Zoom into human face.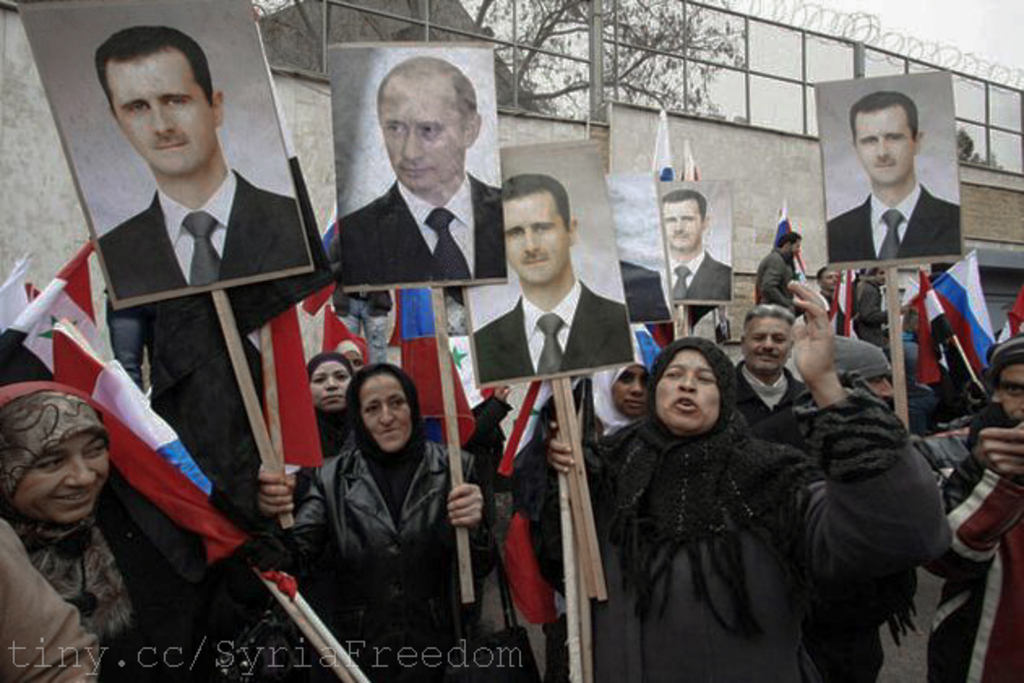
Zoom target: 863:373:896:397.
